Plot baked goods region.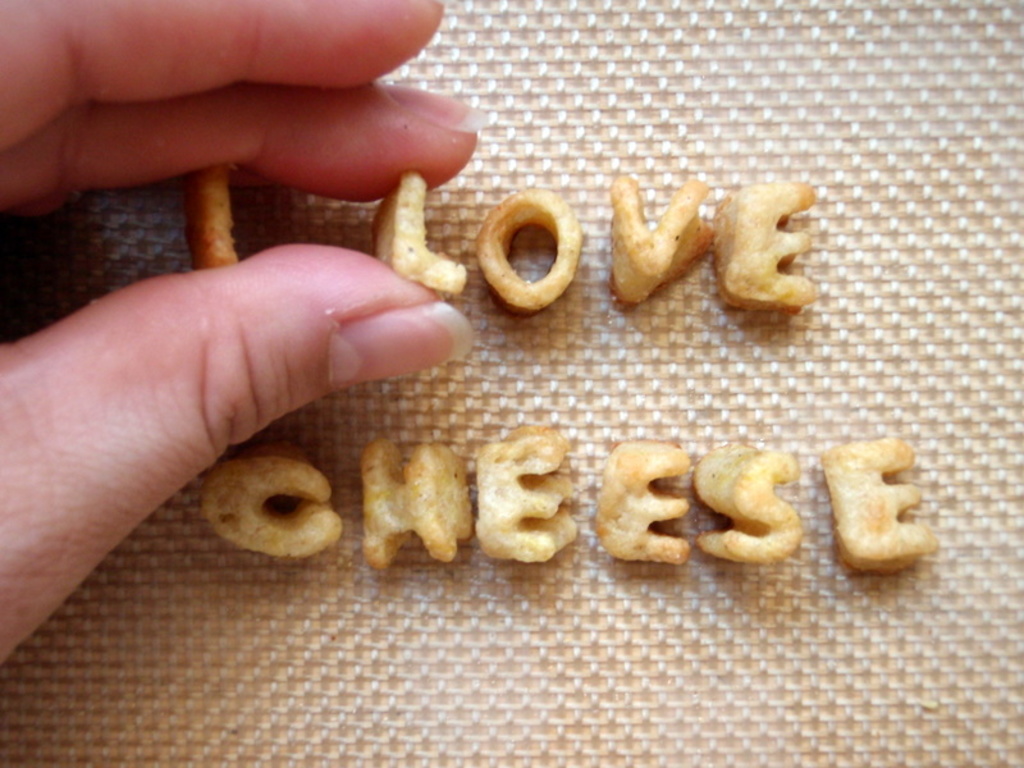
Plotted at box=[820, 439, 936, 576].
